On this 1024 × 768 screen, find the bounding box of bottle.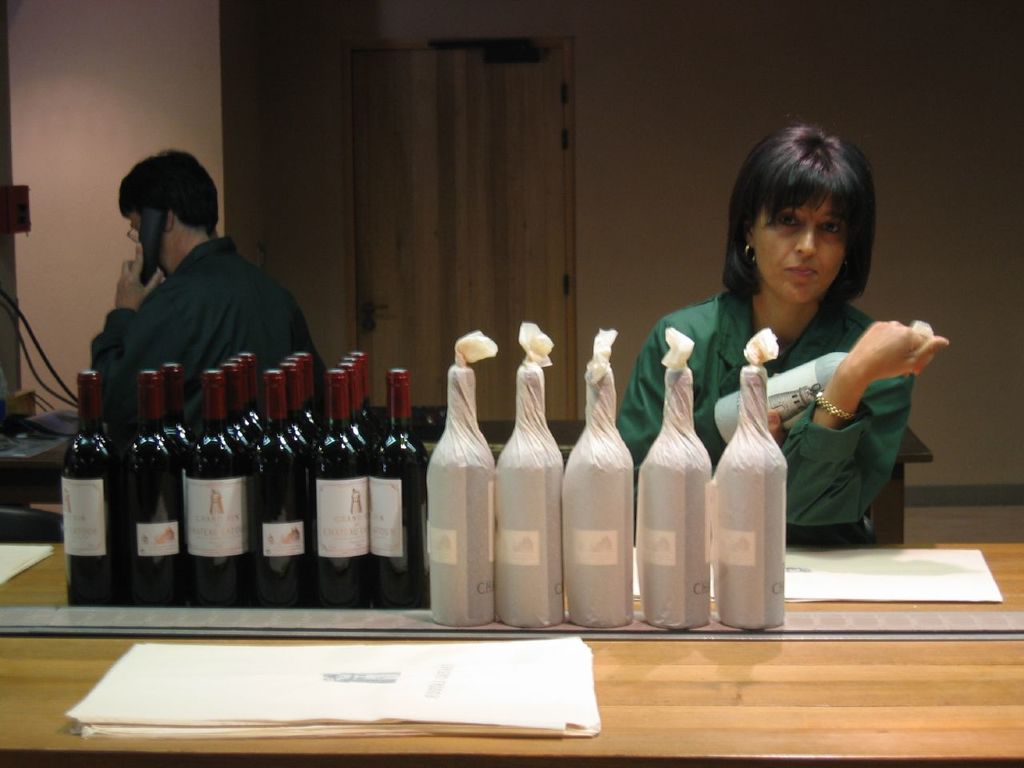
Bounding box: <bbox>488, 368, 564, 626</bbox>.
